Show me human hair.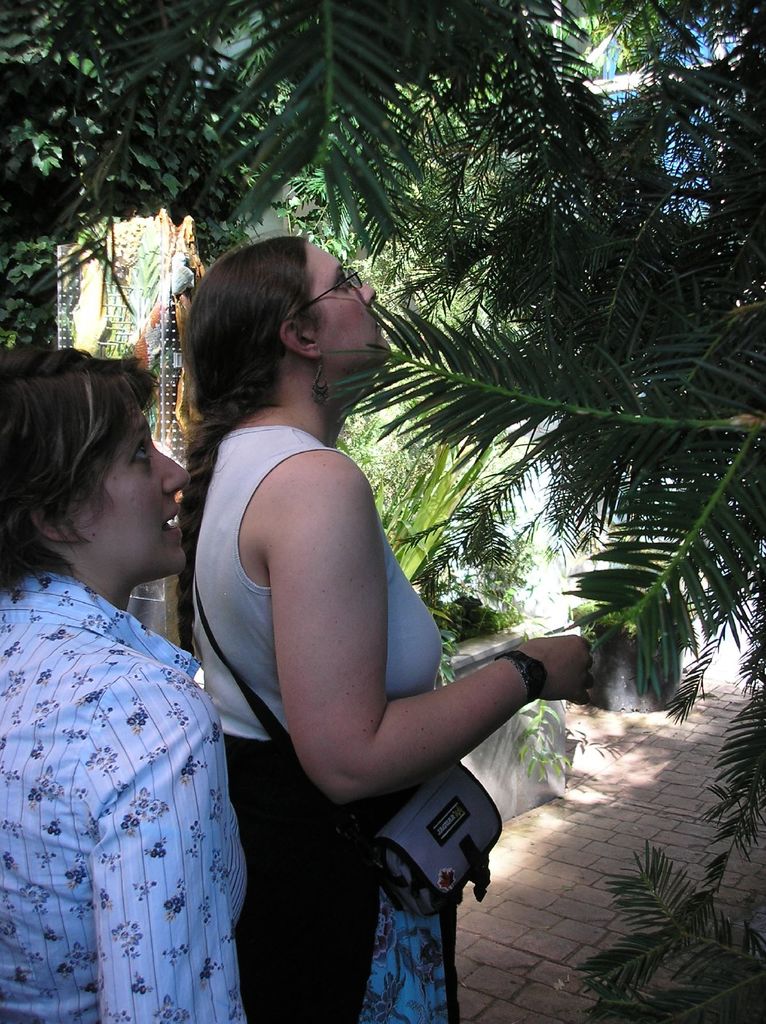
human hair is here: rect(172, 234, 329, 659).
